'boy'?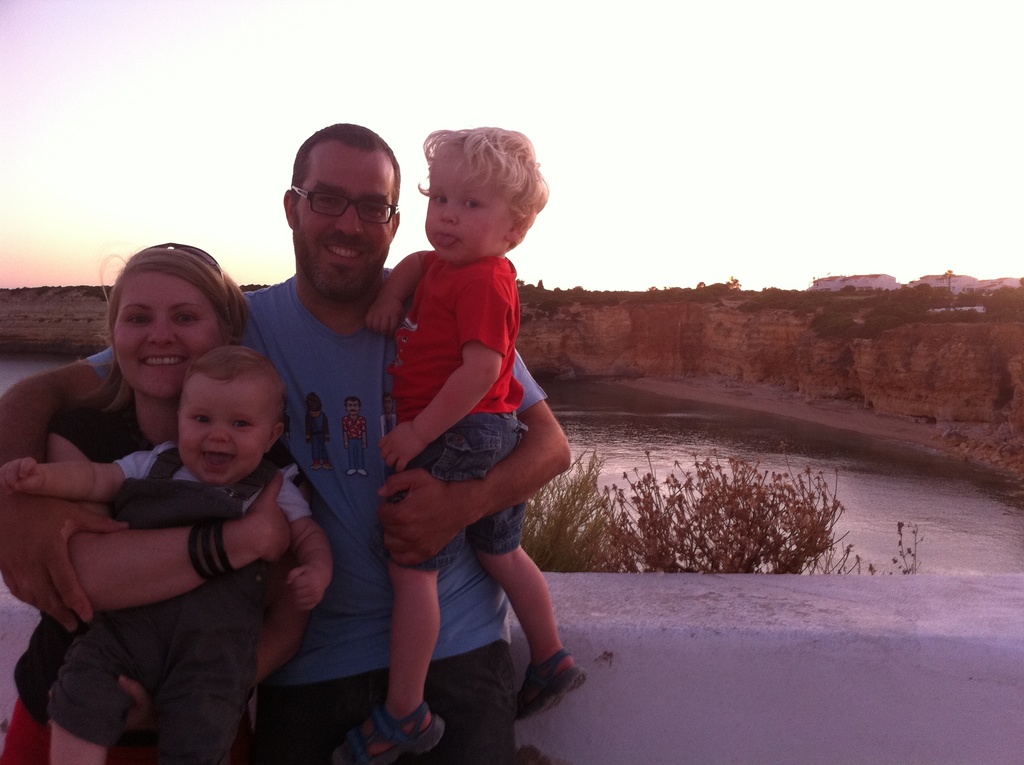
<box>344,110,577,741</box>
